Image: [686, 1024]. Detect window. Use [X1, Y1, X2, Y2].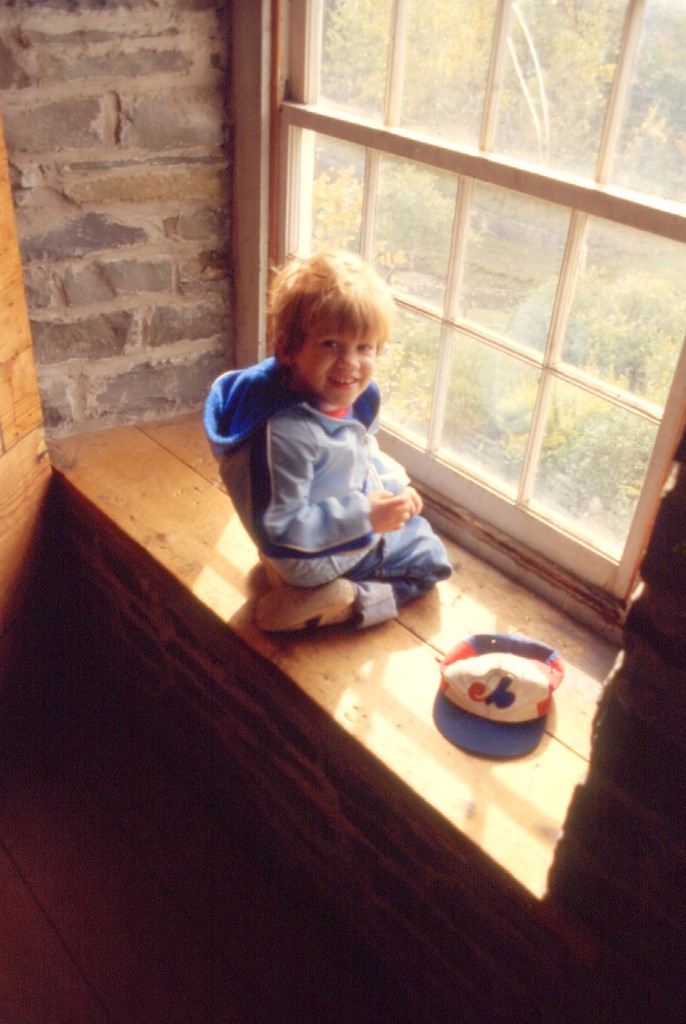
[187, 23, 685, 770].
